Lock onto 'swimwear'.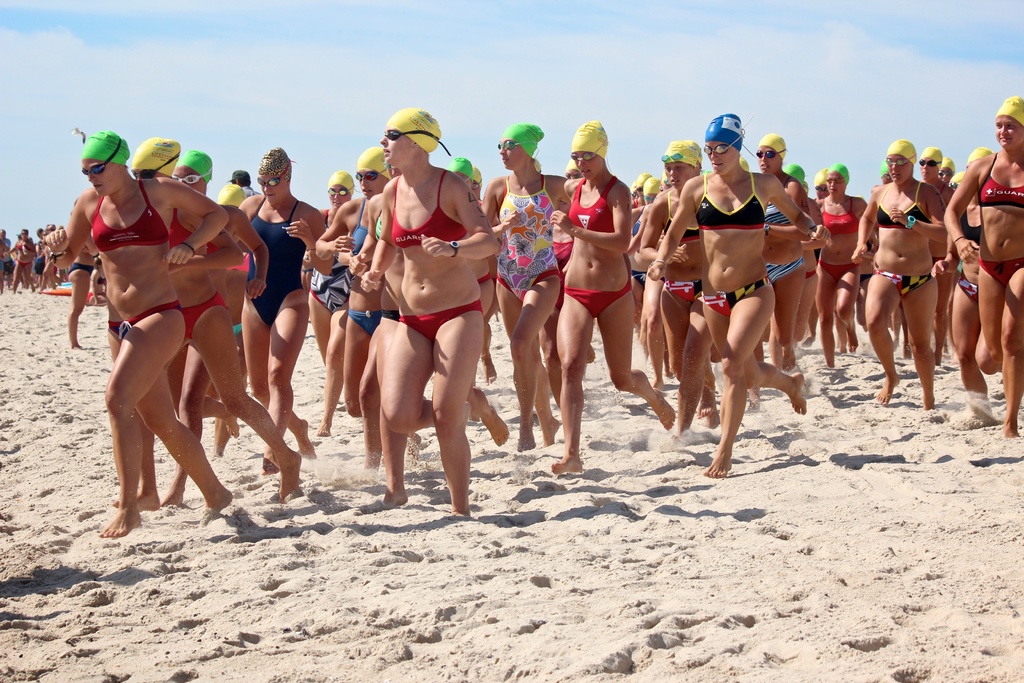
Locked: <region>698, 275, 771, 317</region>.
